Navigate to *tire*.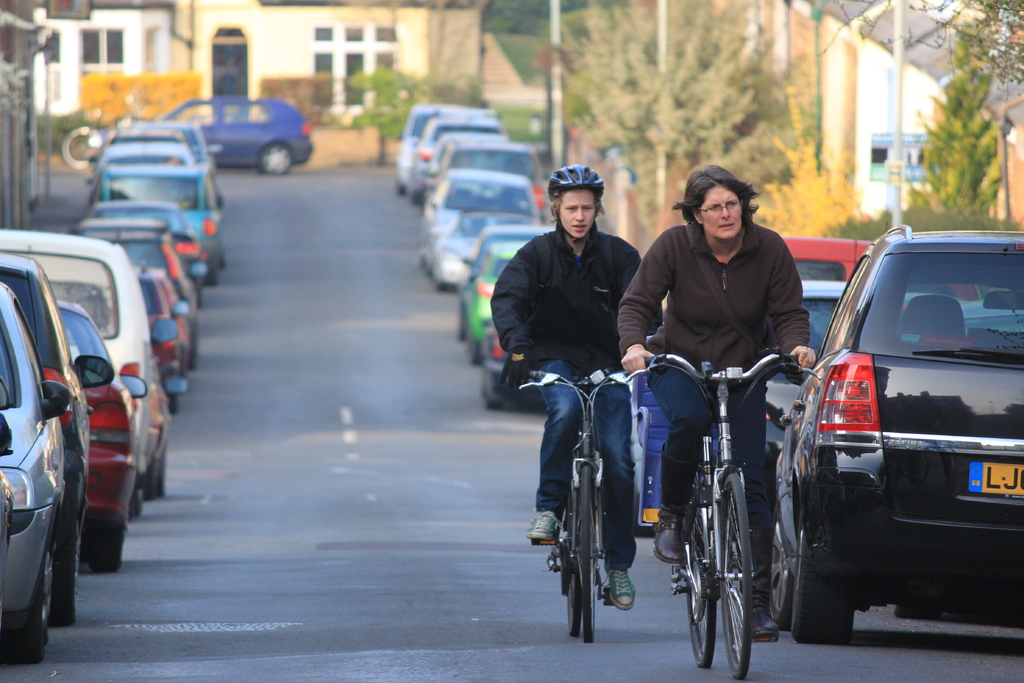
Navigation target: bbox(768, 504, 796, 630).
